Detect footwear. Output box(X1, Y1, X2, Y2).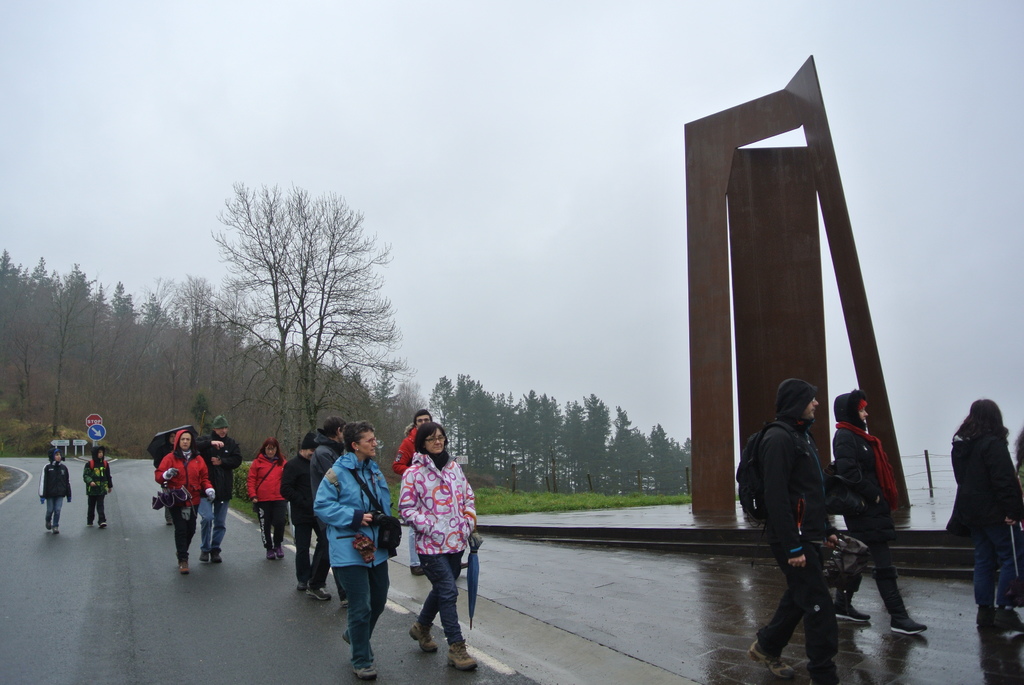
box(98, 519, 111, 528).
